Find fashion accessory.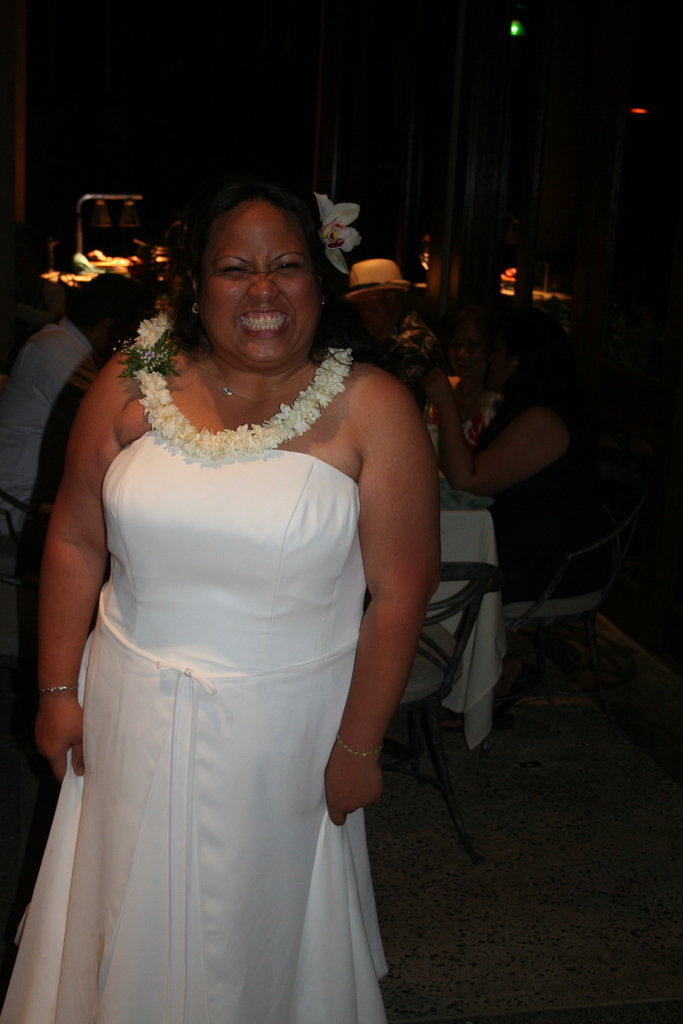
(36,680,78,700).
